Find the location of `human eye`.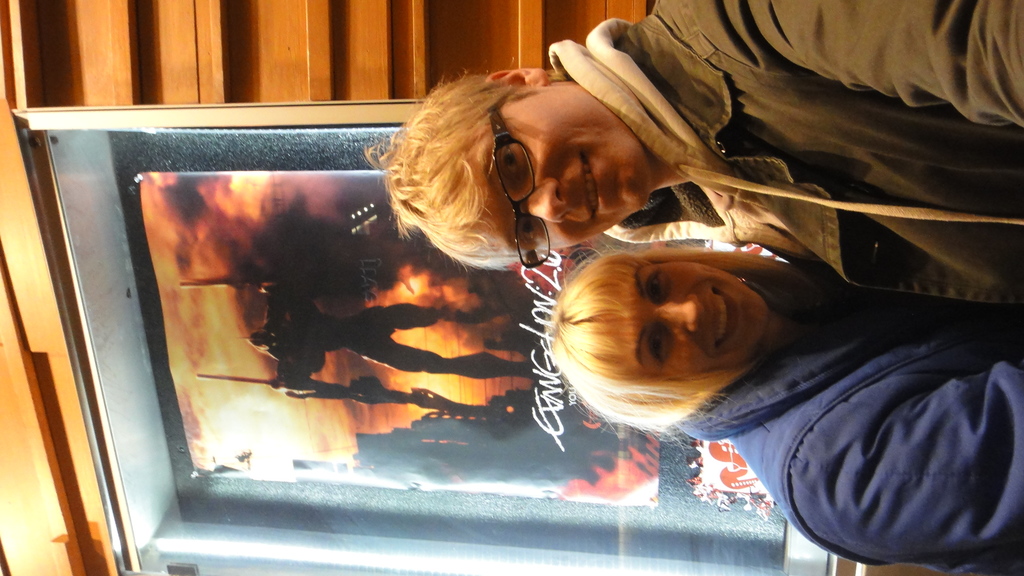
Location: (644,277,662,301).
